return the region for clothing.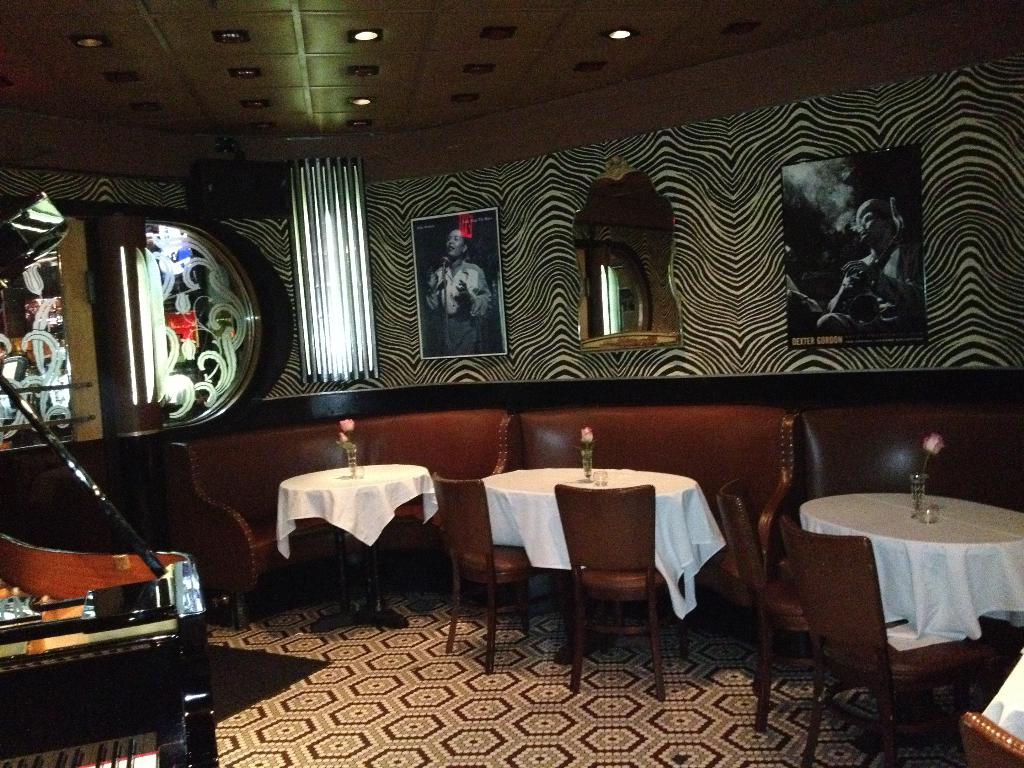
bbox=(413, 248, 498, 360).
